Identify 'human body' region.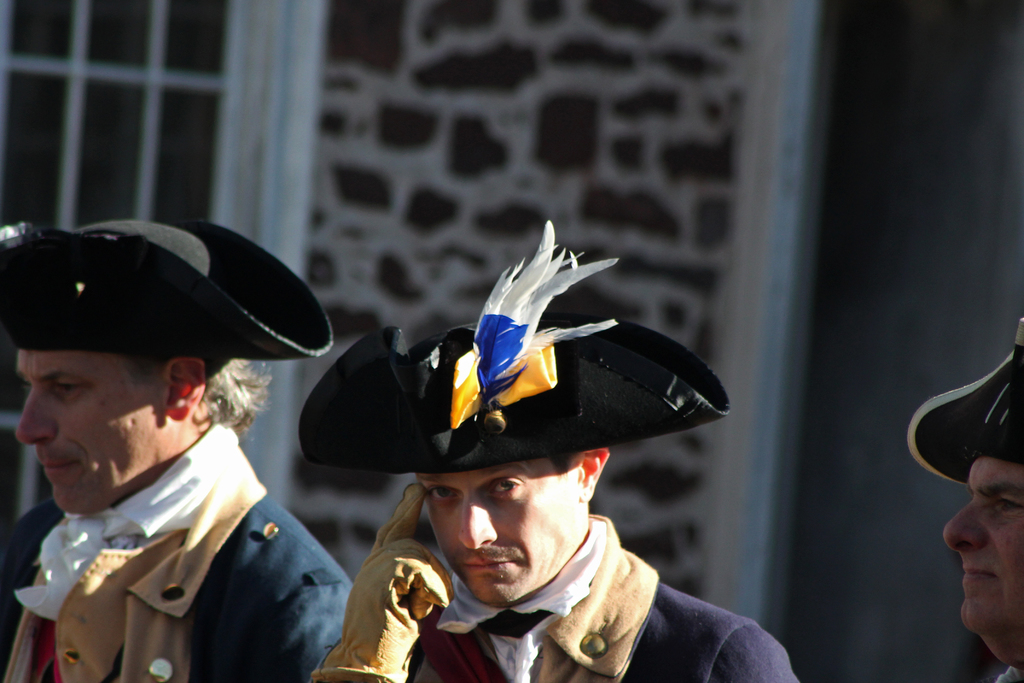
Region: <box>0,212,356,682</box>.
